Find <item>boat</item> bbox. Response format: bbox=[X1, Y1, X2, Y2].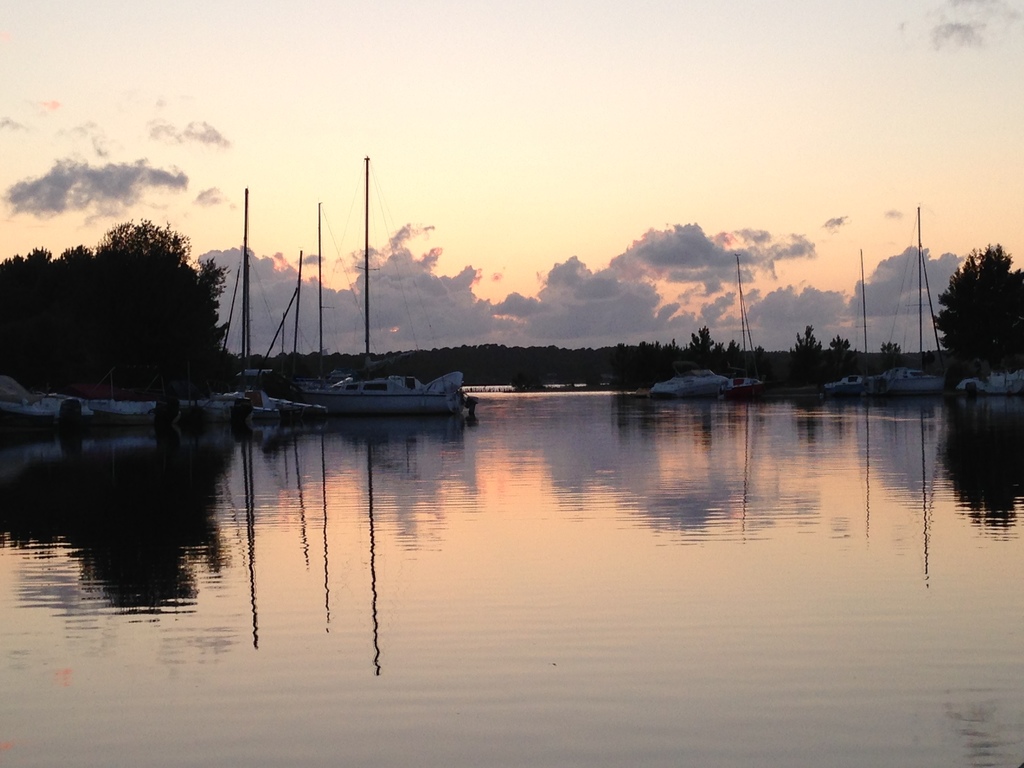
bbox=[820, 244, 887, 404].
